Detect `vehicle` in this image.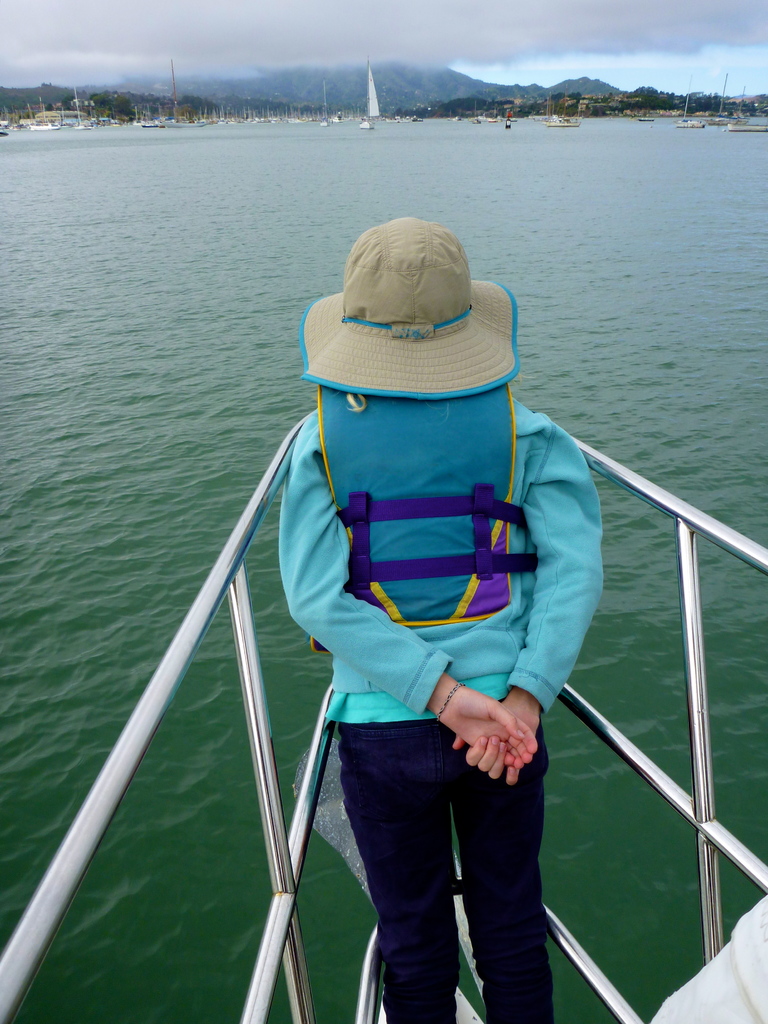
Detection: box(728, 122, 767, 136).
